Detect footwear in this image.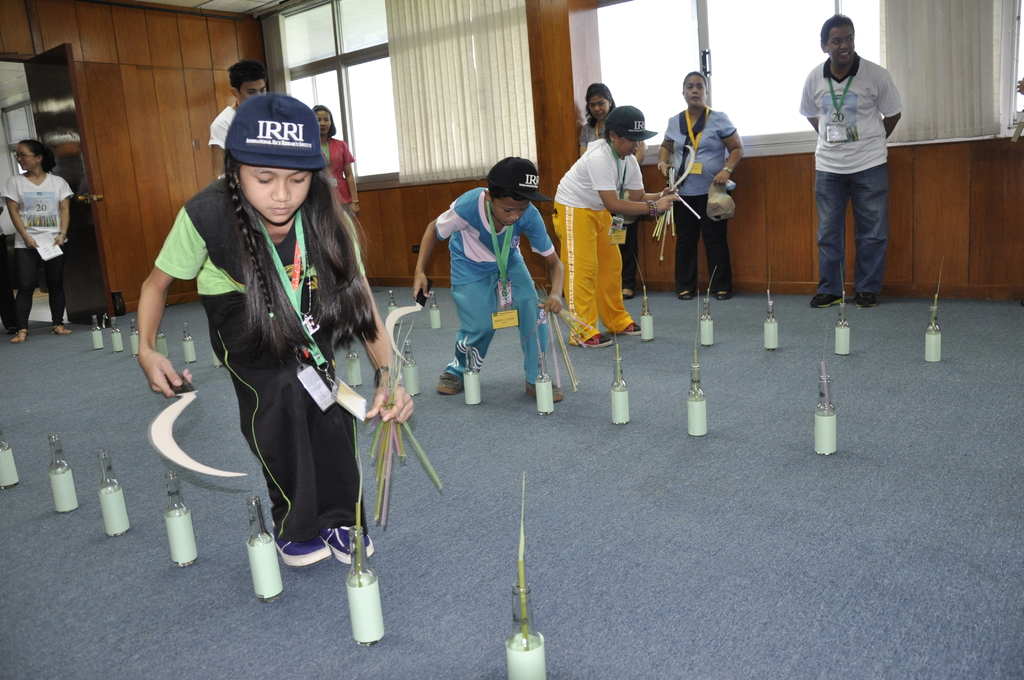
Detection: box(325, 530, 374, 562).
